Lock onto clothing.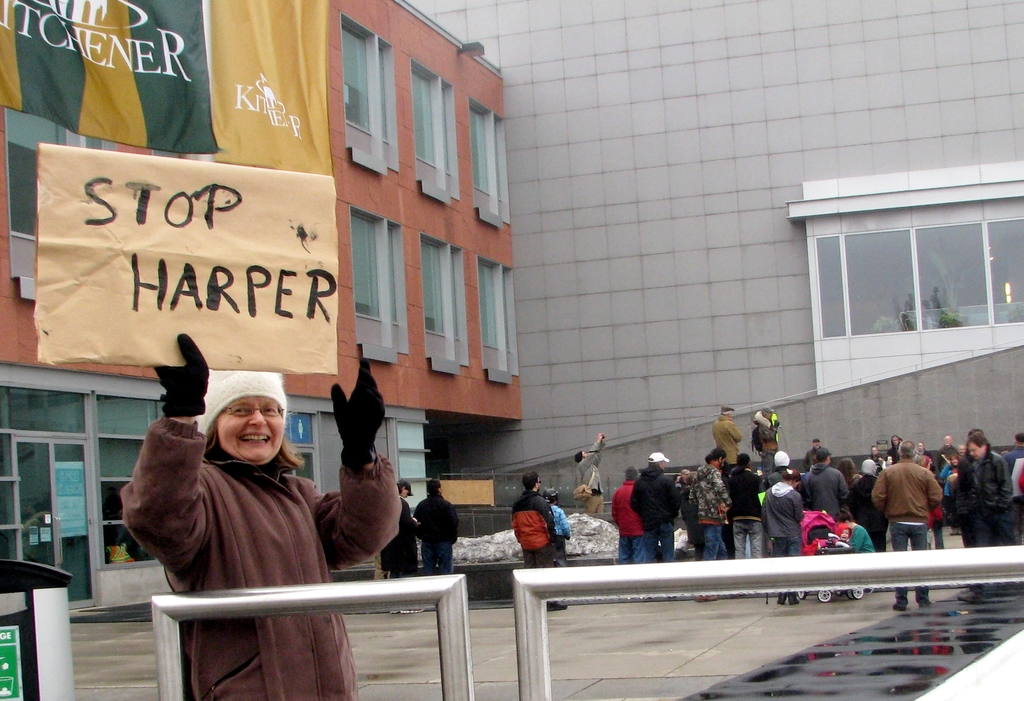
Locked: Rect(933, 443, 954, 473).
